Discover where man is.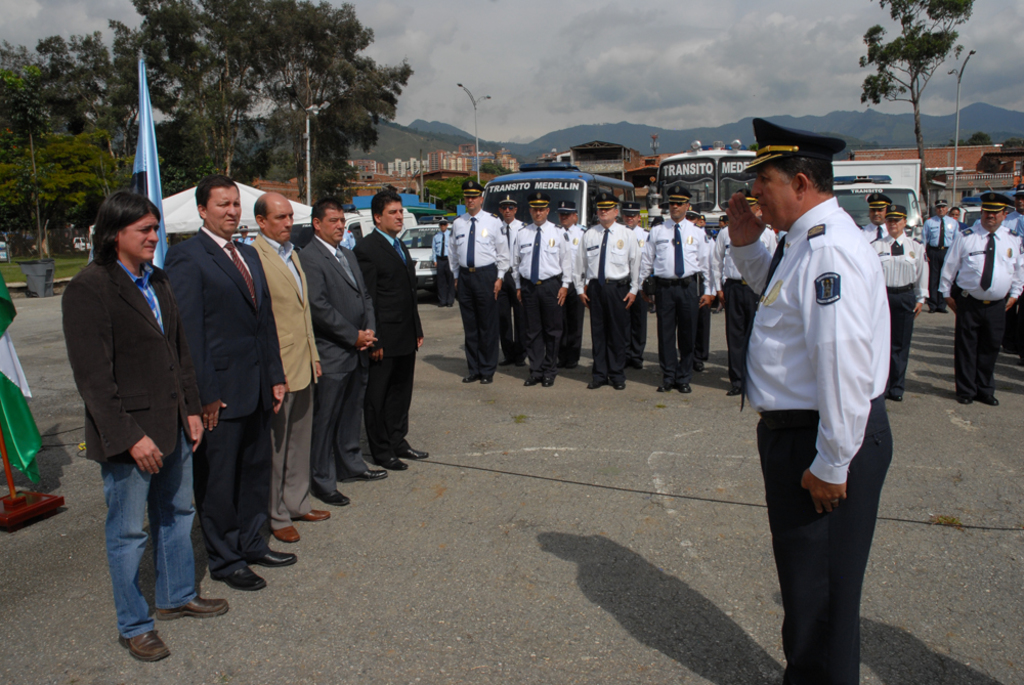
Discovered at <box>999,186,1023,246</box>.
